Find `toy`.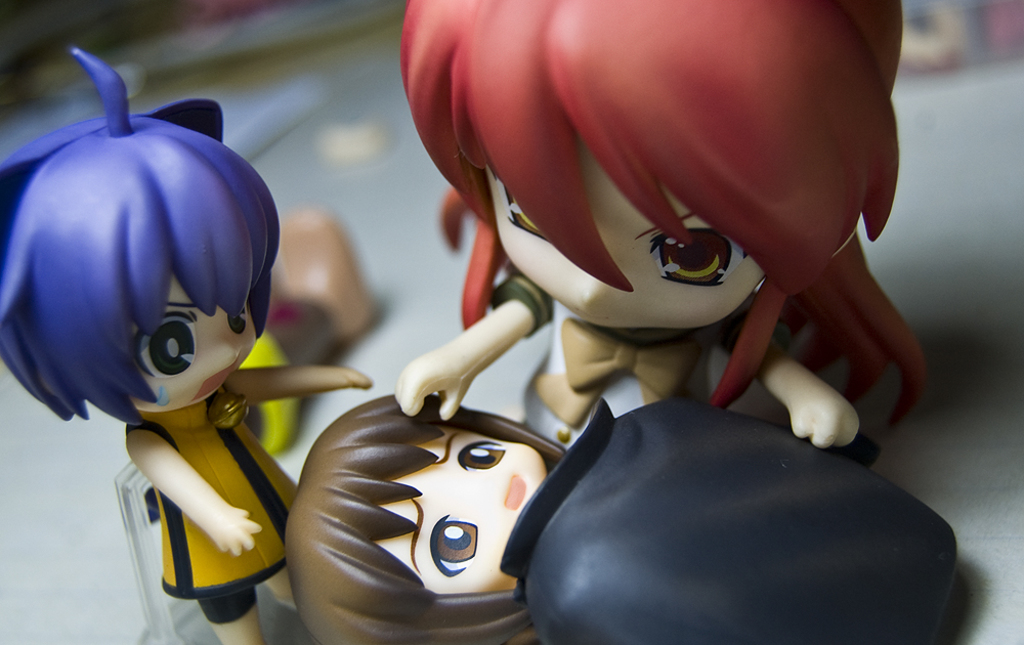
BBox(282, 394, 956, 644).
